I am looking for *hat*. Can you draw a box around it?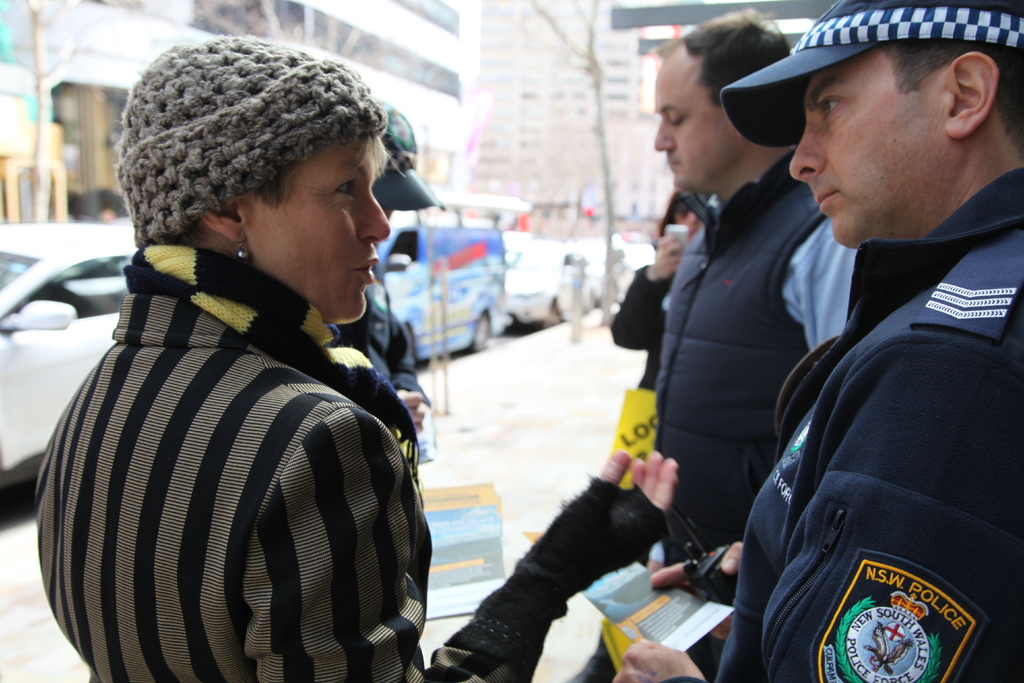
Sure, the bounding box is x1=719, y1=0, x2=1023, y2=149.
